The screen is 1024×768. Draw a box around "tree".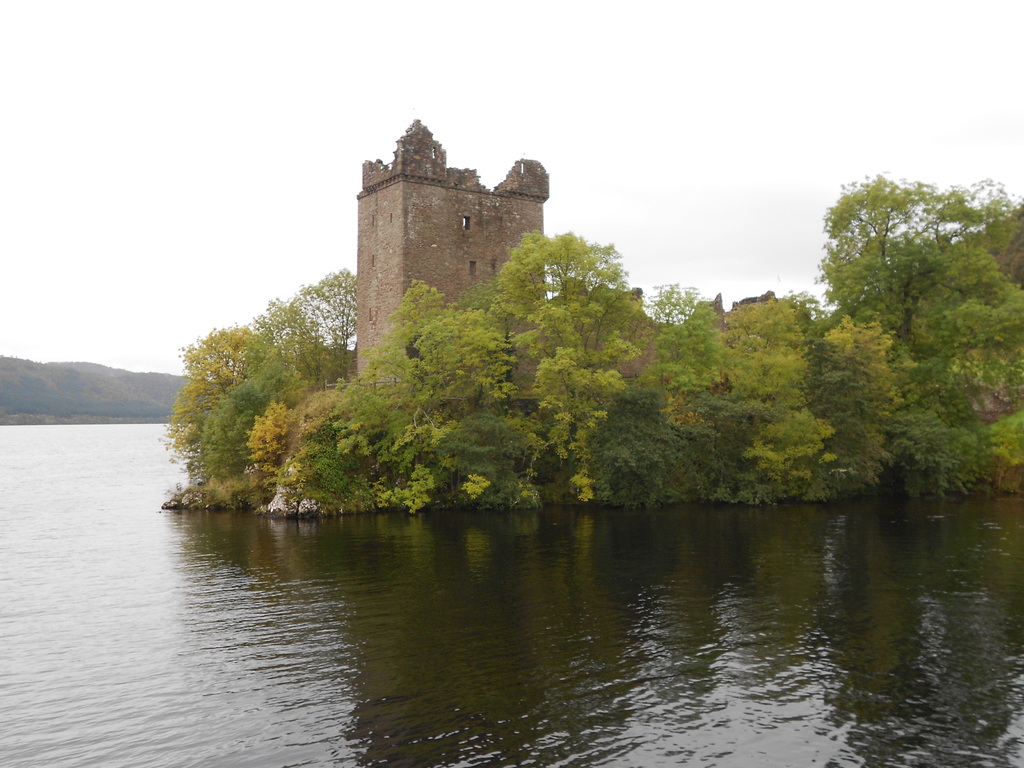
[274, 401, 486, 514].
